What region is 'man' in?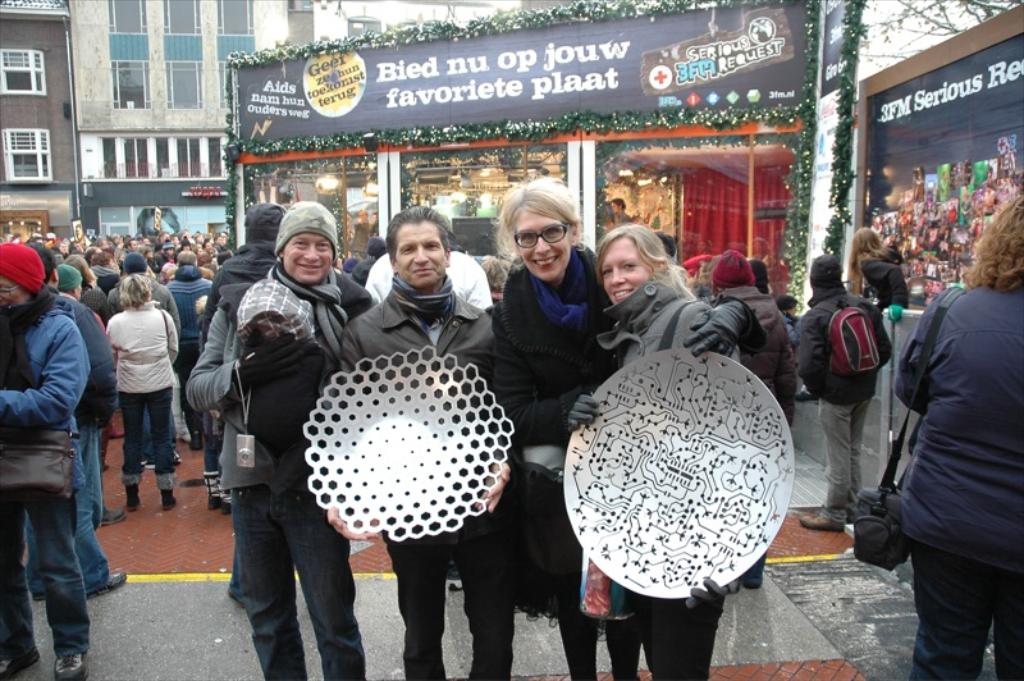
left=164, top=252, right=209, bottom=449.
